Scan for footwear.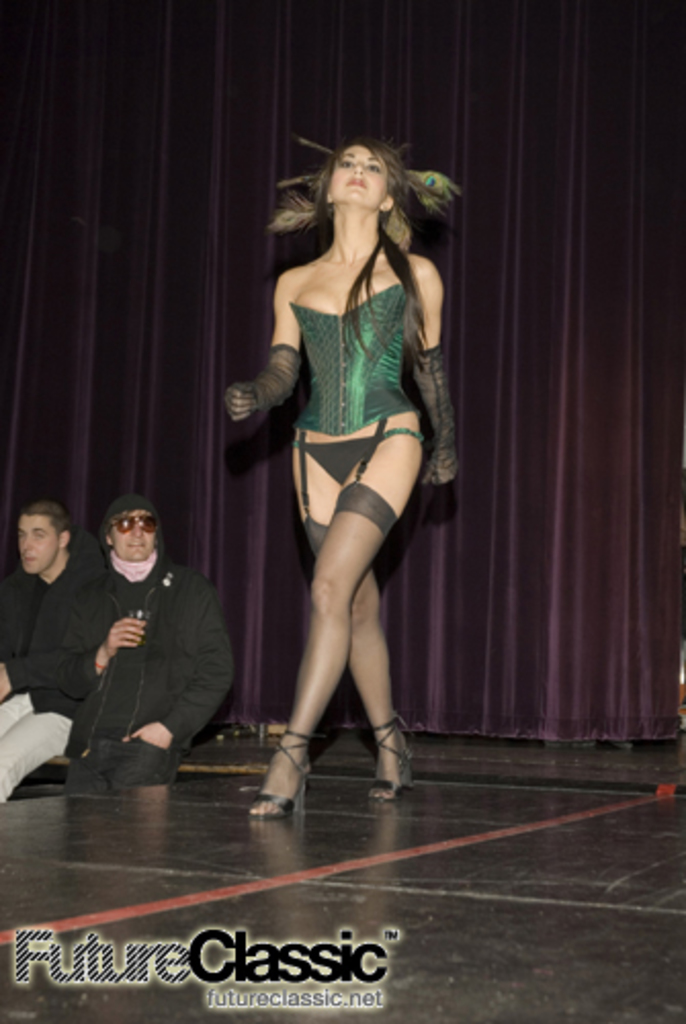
Scan result: {"left": 240, "top": 729, "right": 319, "bottom": 817}.
